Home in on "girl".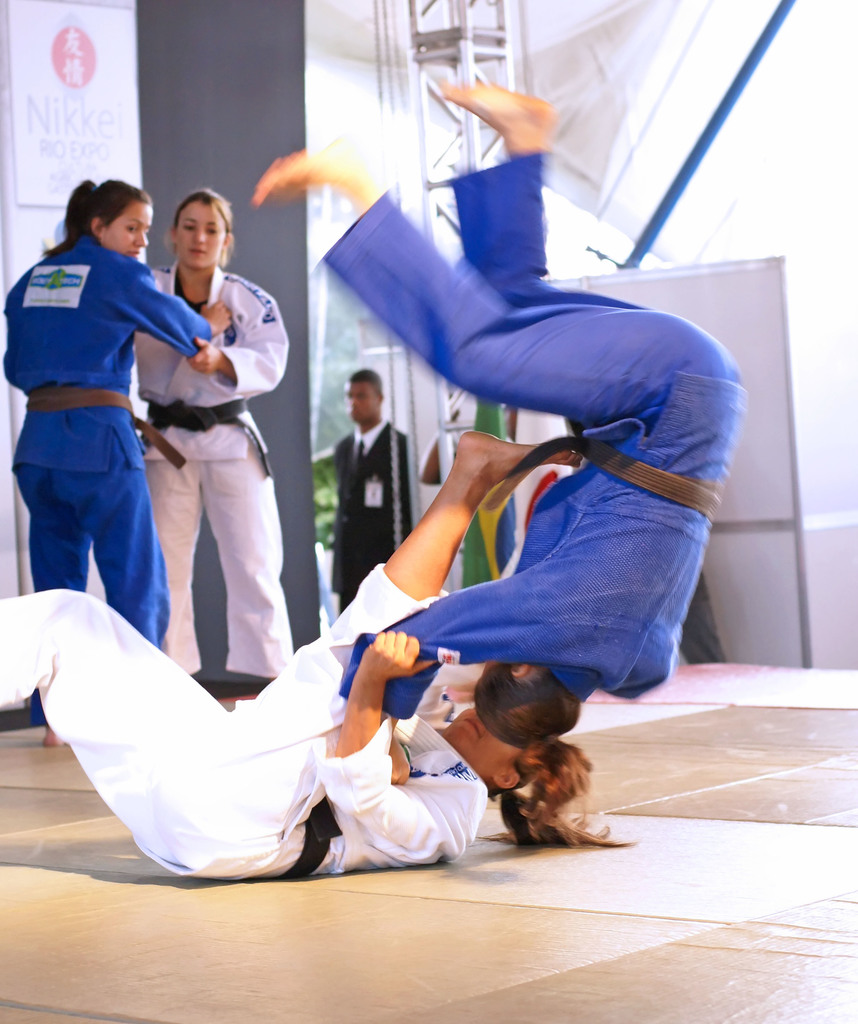
Homed in at {"left": 0, "top": 176, "right": 229, "bottom": 750}.
